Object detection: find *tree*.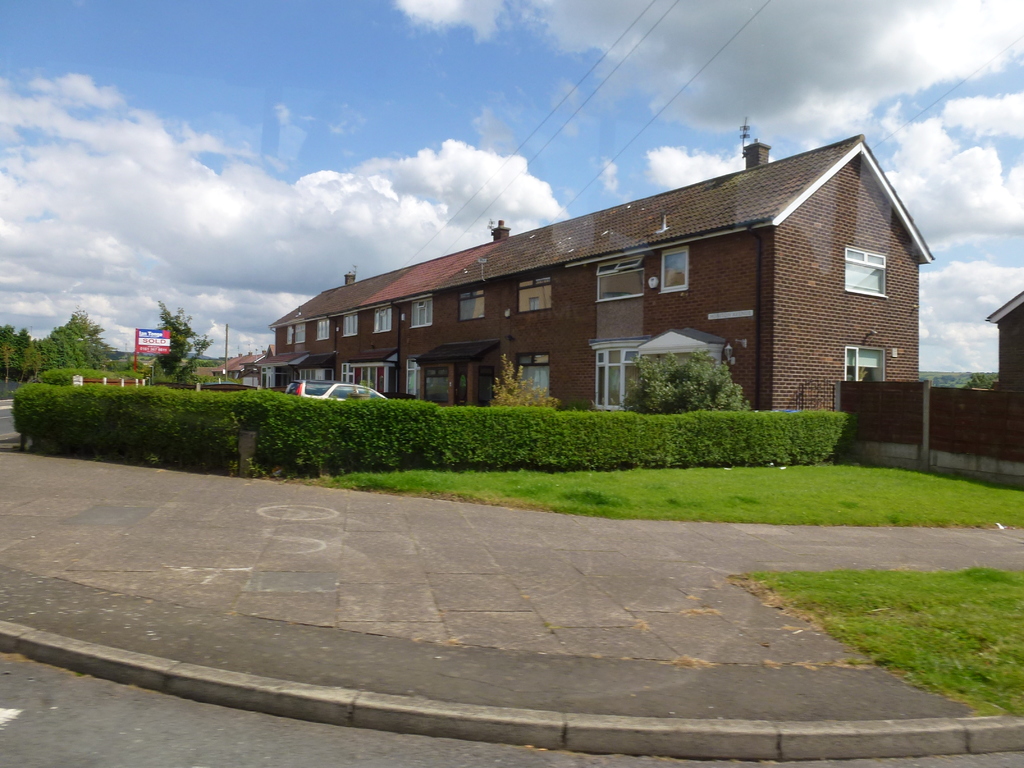
0/314/125/377.
